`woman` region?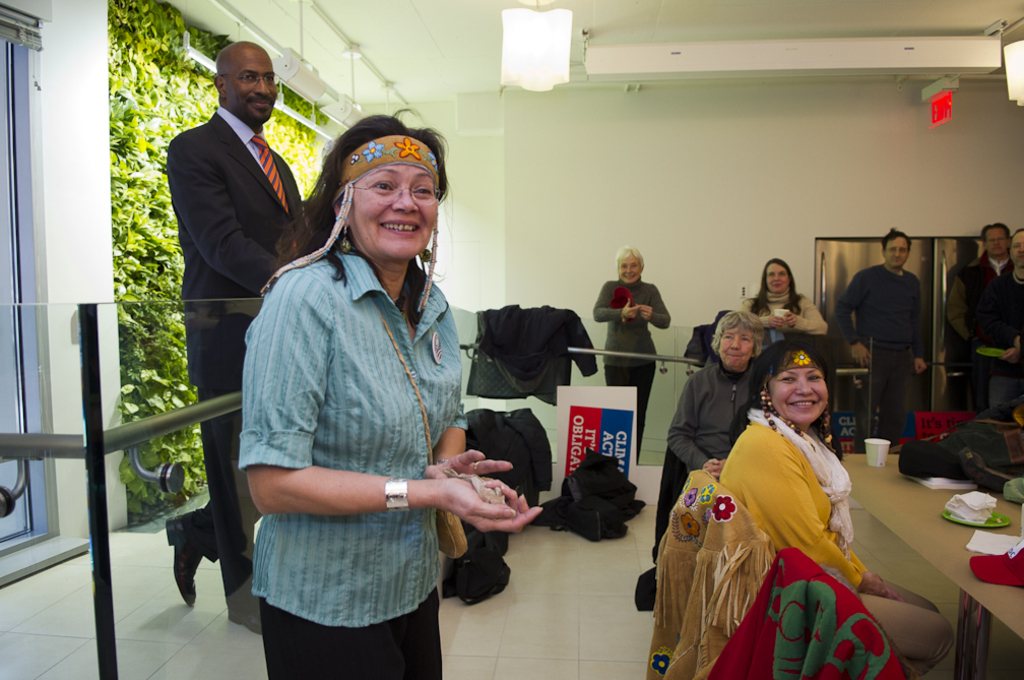
229, 106, 543, 679
